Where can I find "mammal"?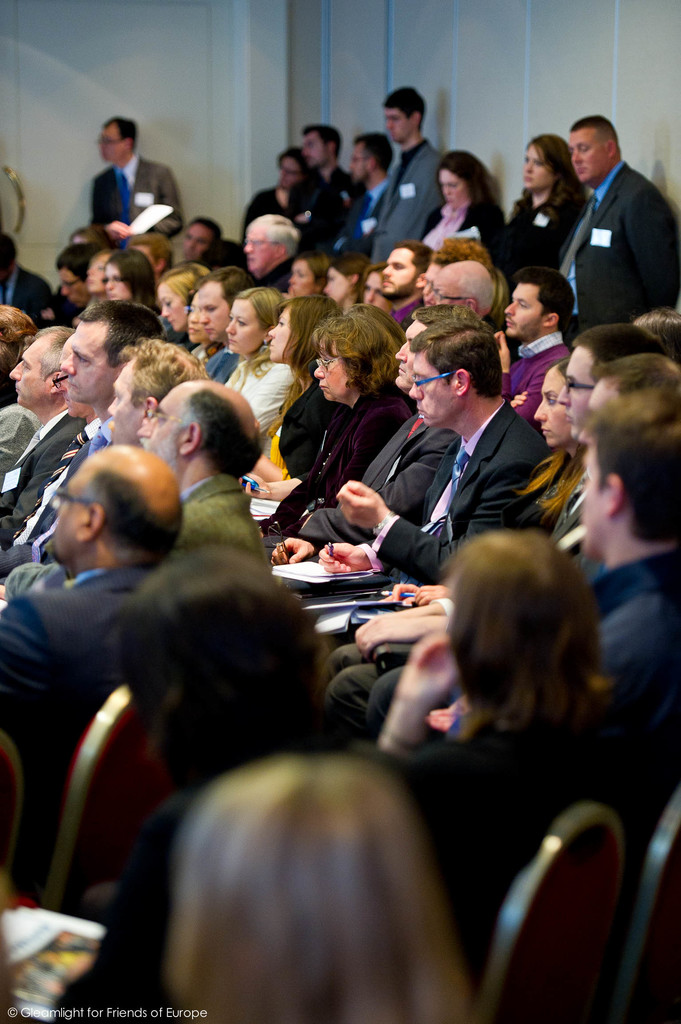
You can find it at 243/212/304/298.
